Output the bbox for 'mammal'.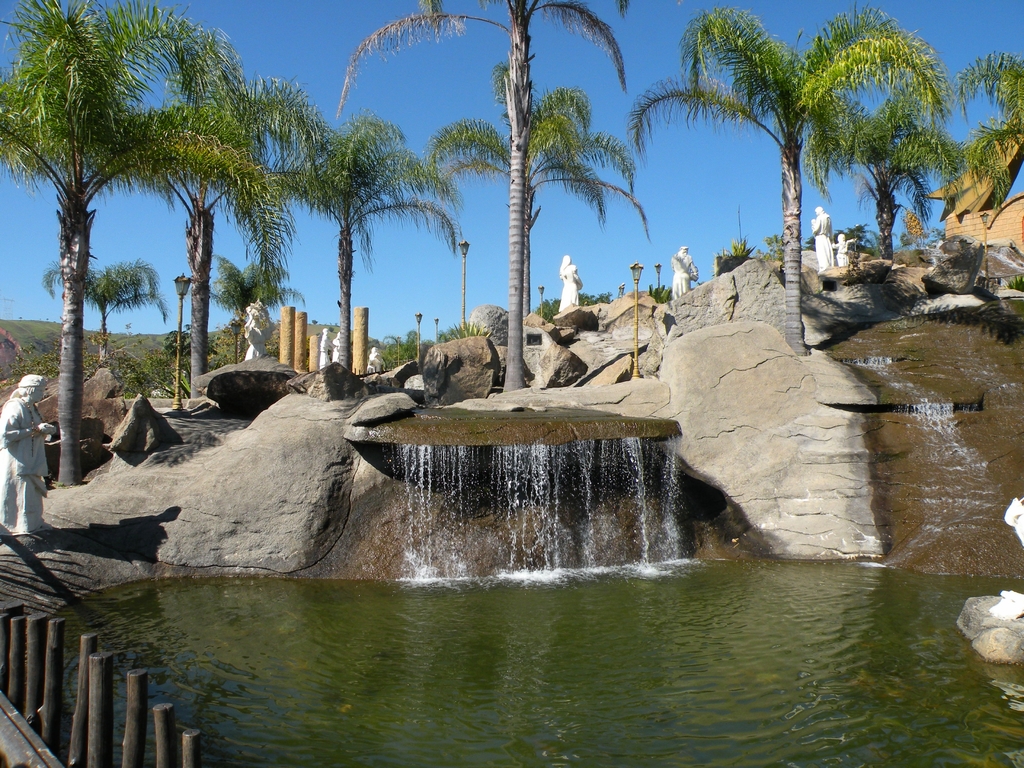
{"left": 808, "top": 205, "right": 835, "bottom": 268}.
